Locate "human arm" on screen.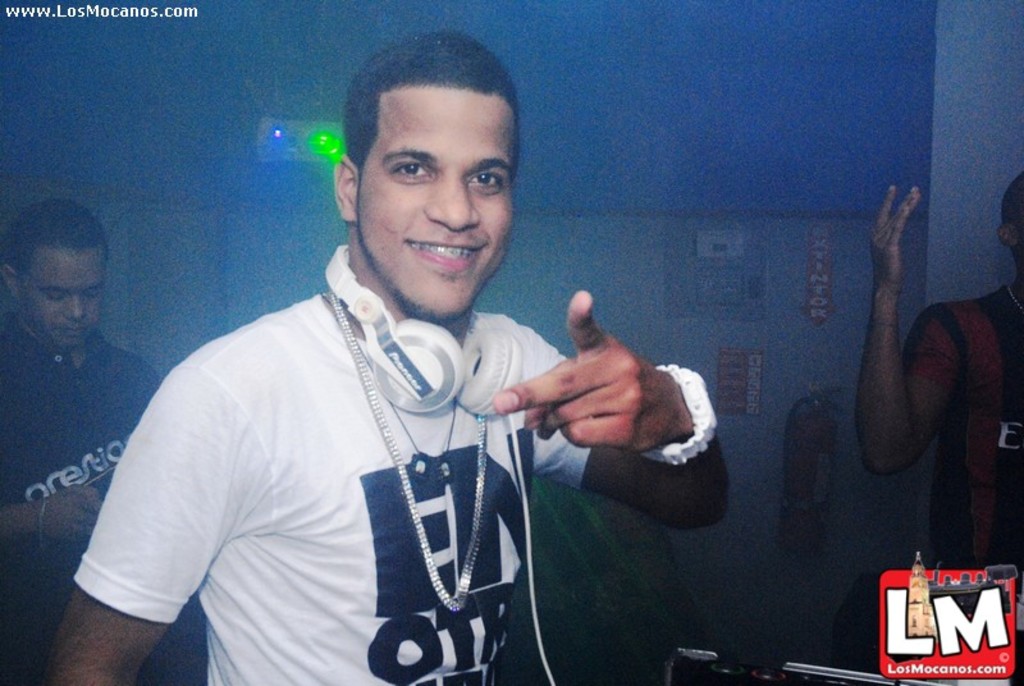
On screen at bbox=[845, 201, 961, 530].
